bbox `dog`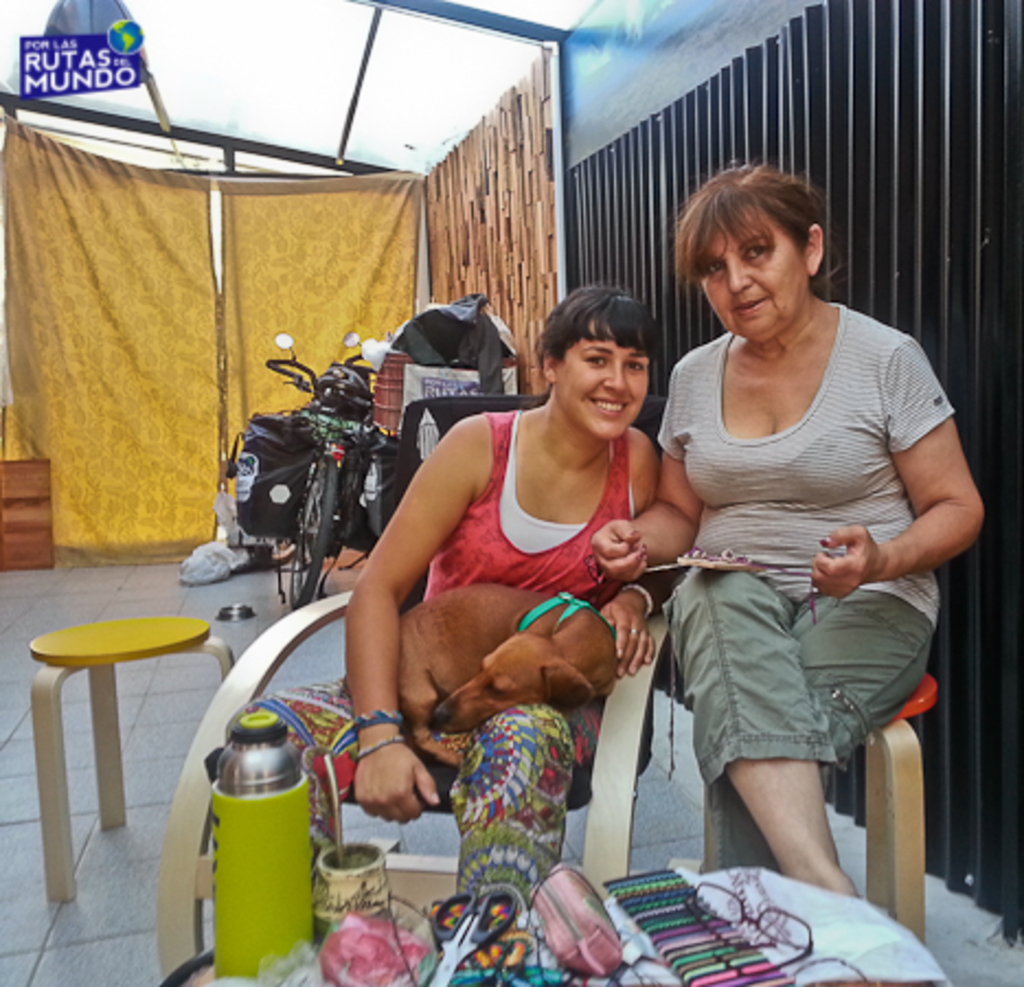
<region>401, 586, 618, 770</region>
